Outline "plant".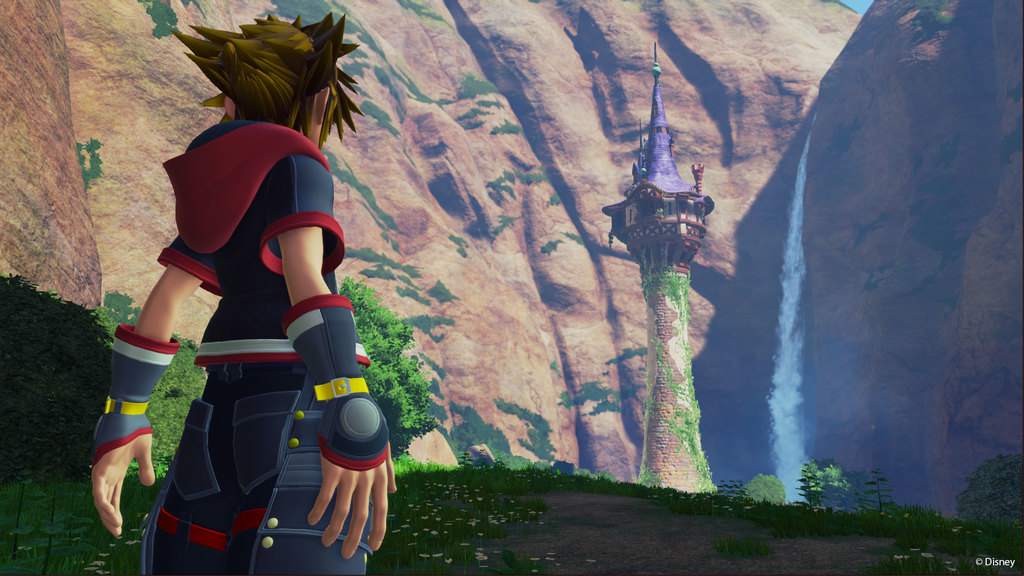
Outline: l=1006, t=79, r=1023, b=106.
